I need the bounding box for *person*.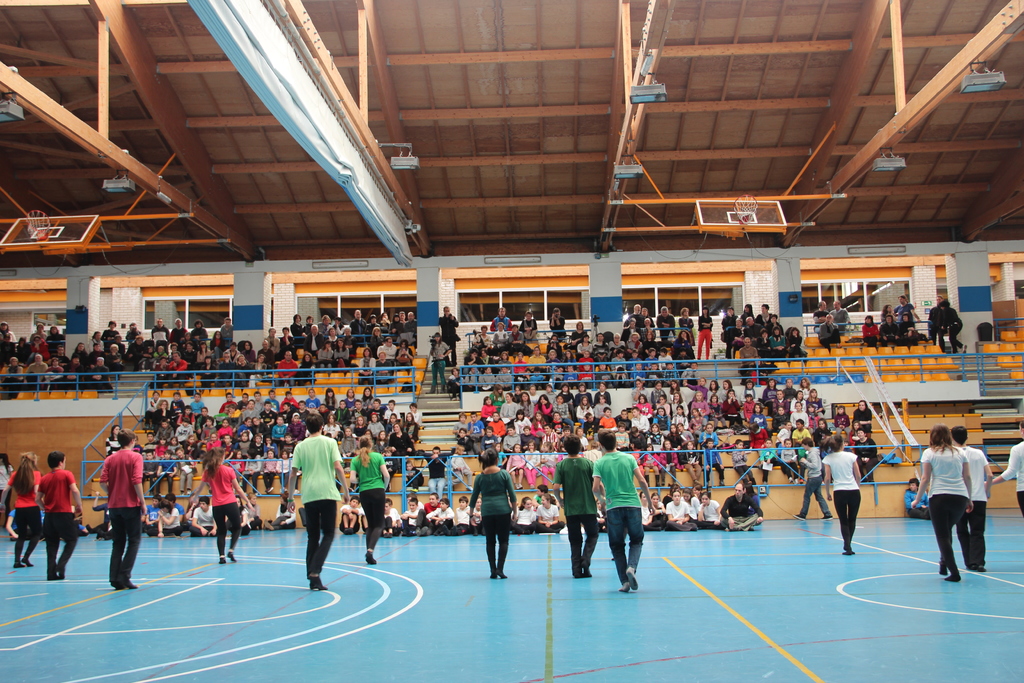
Here it is: <region>205, 443, 253, 563</region>.
